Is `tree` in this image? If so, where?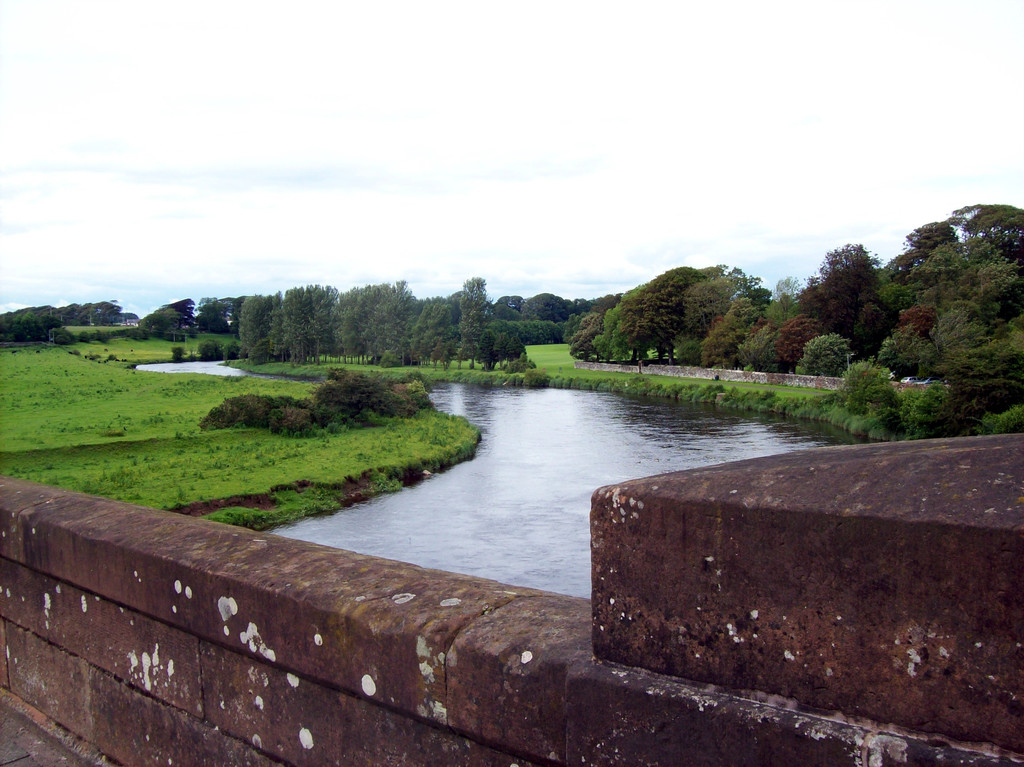
Yes, at (left=797, top=240, right=881, bottom=341).
